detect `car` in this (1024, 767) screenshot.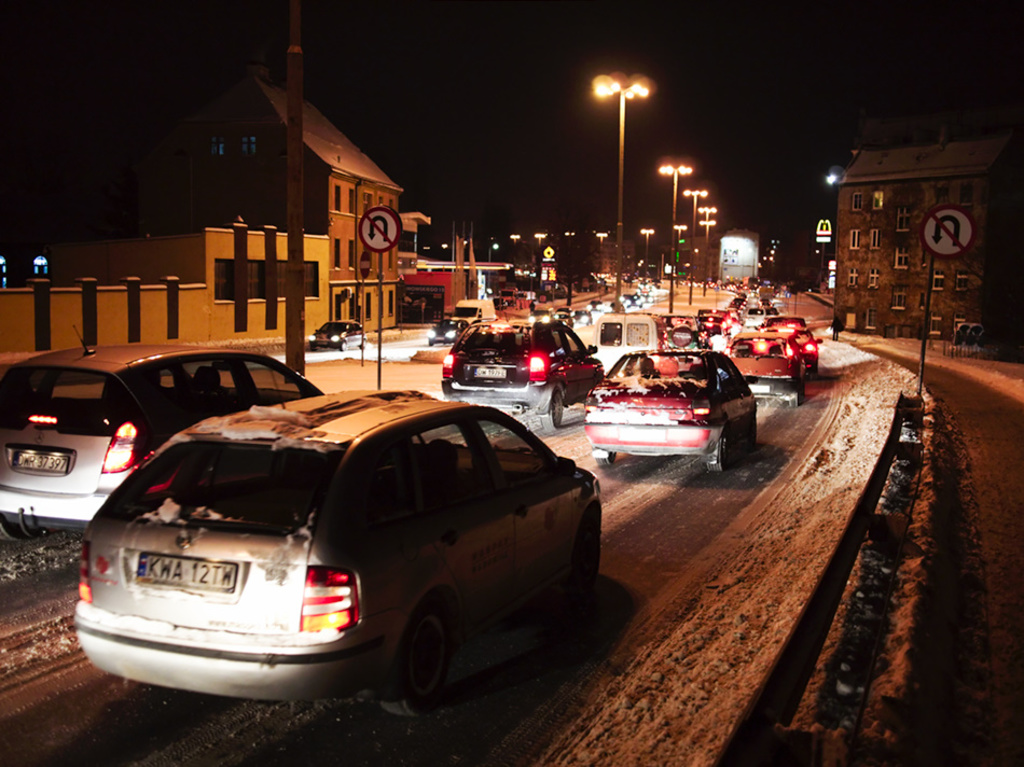
Detection: l=575, t=340, r=761, b=475.
